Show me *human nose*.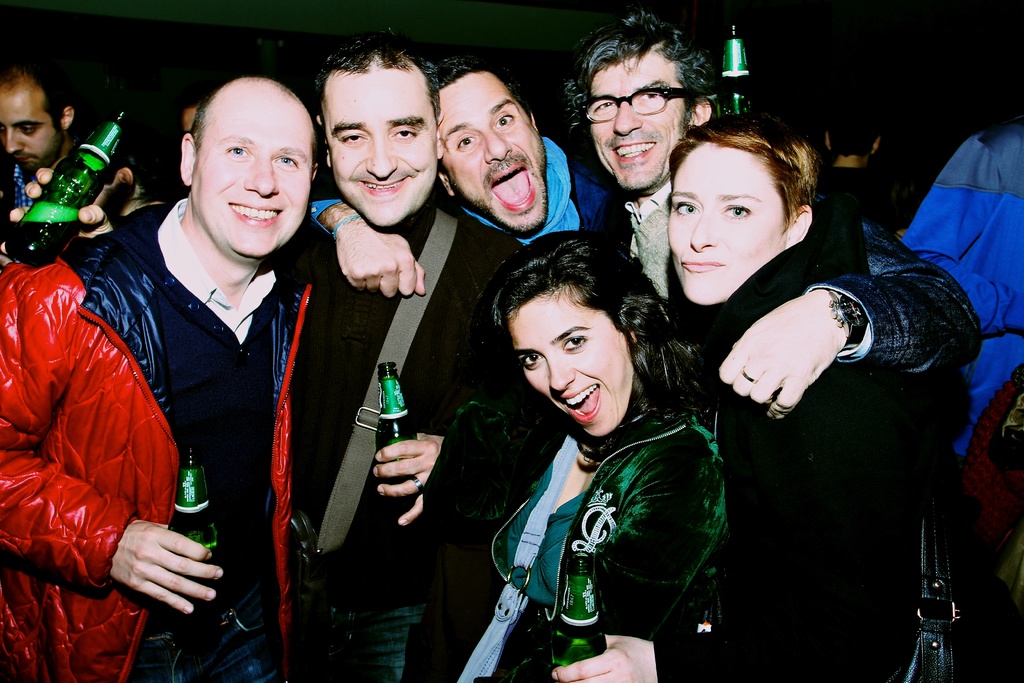
*human nose* is here: Rect(7, 129, 24, 154).
